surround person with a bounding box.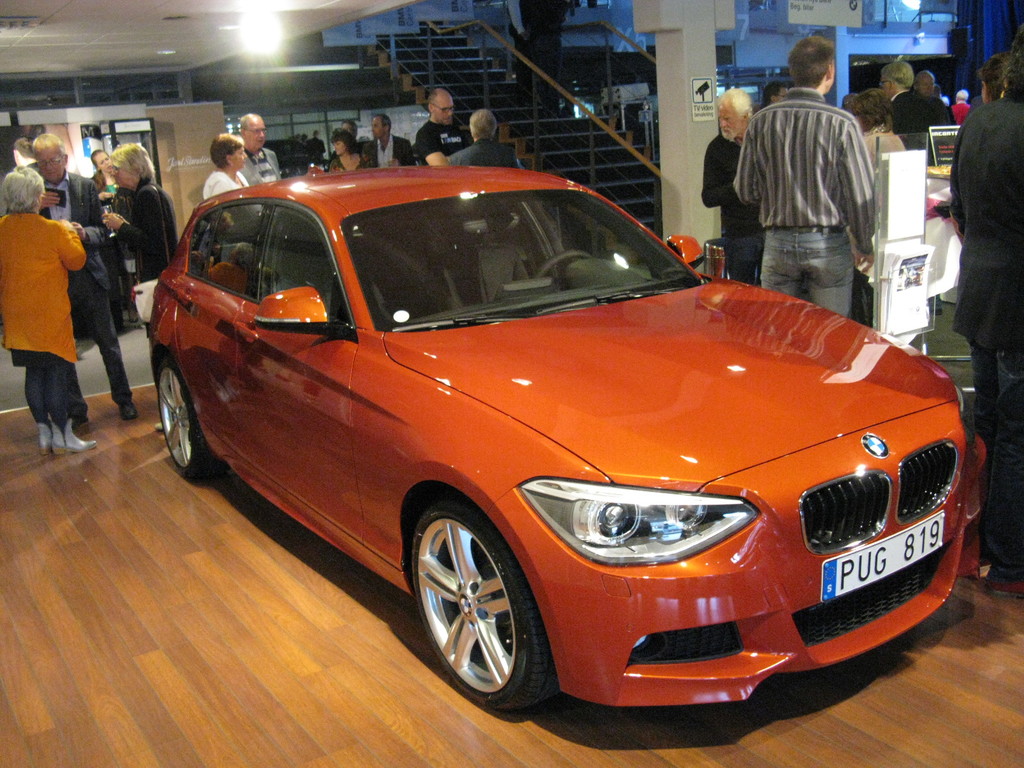
445/117/522/172.
